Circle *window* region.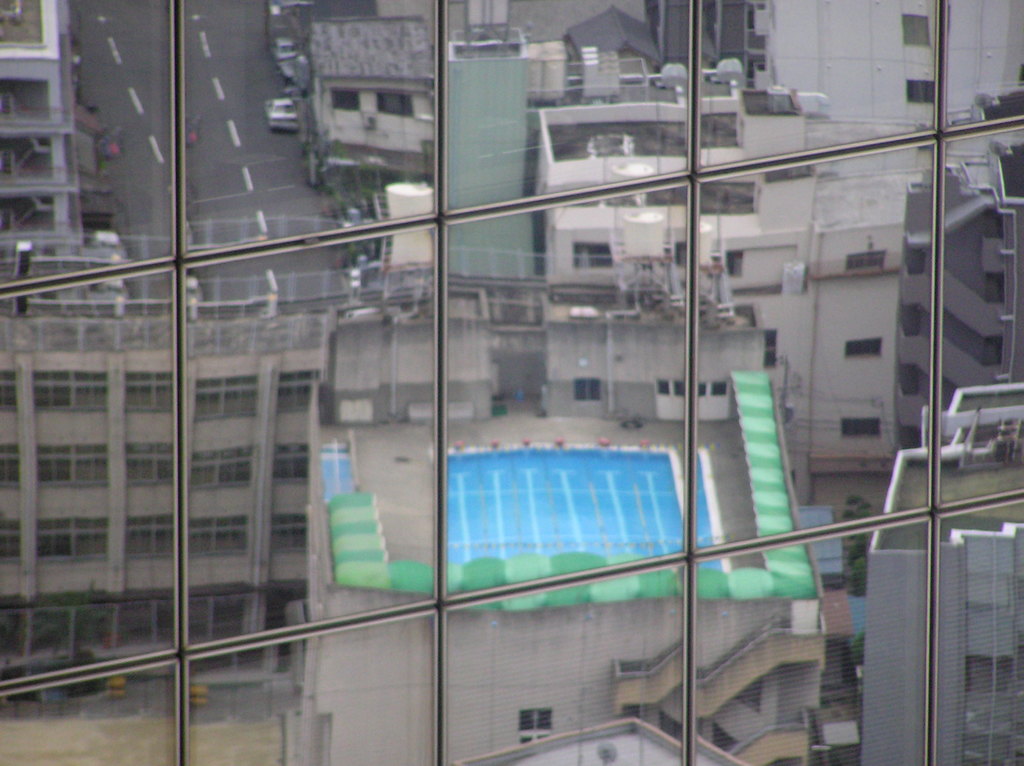
Region: {"left": 189, "top": 445, "right": 254, "bottom": 487}.
